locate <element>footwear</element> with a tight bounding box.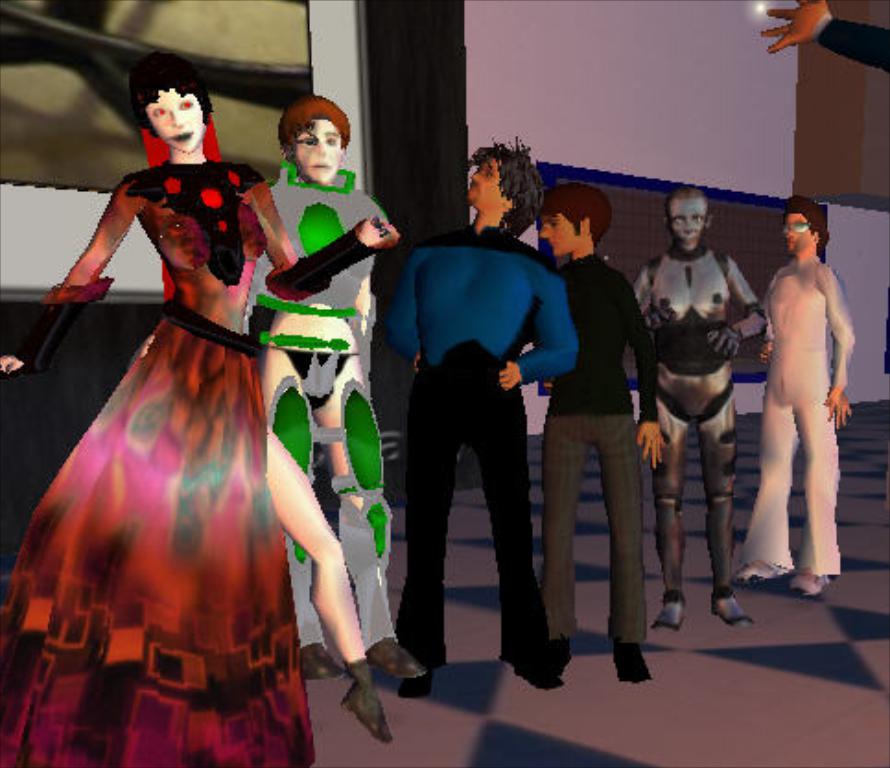
[left=733, top=569, right=772, bottom=584].
